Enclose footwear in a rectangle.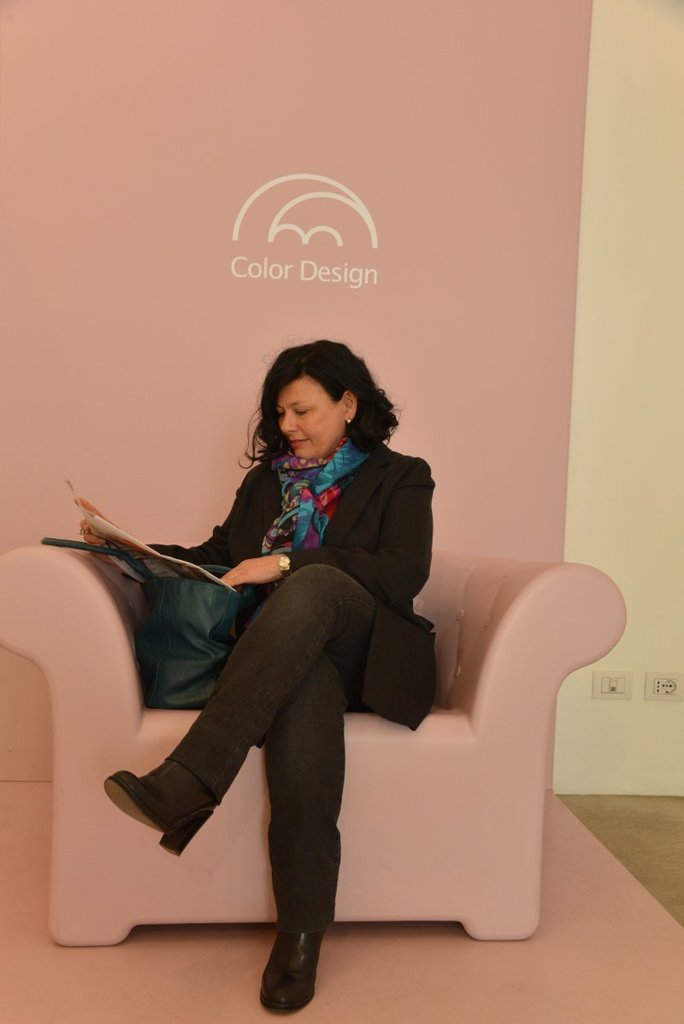
[x1=101, y1=768, x2=214, y2=851].
